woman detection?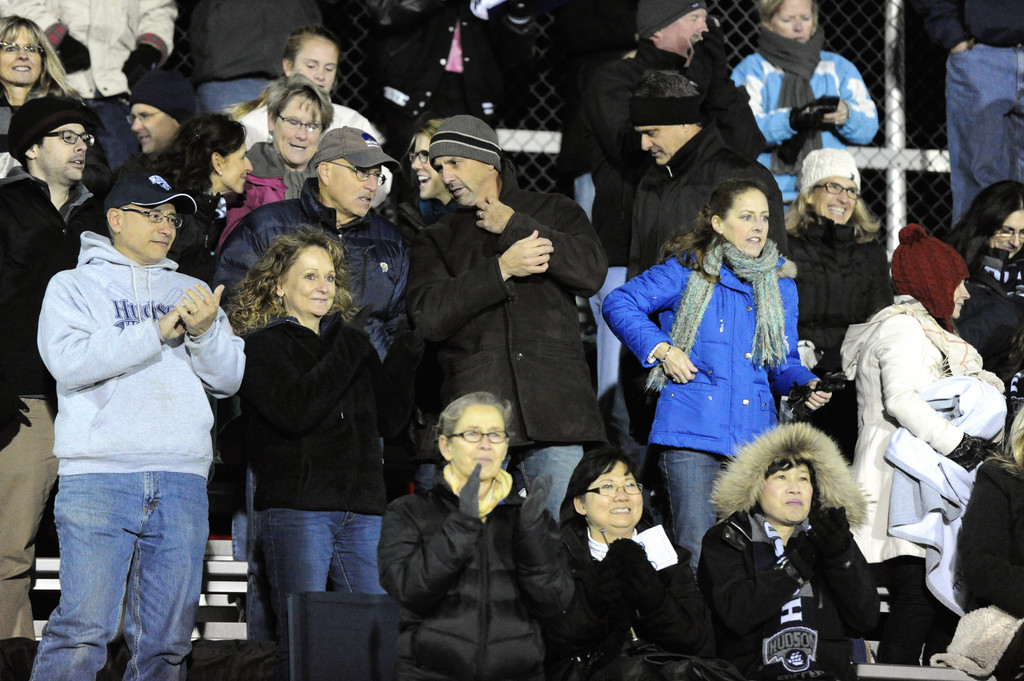
select_region(214, 221, 388, 641)
